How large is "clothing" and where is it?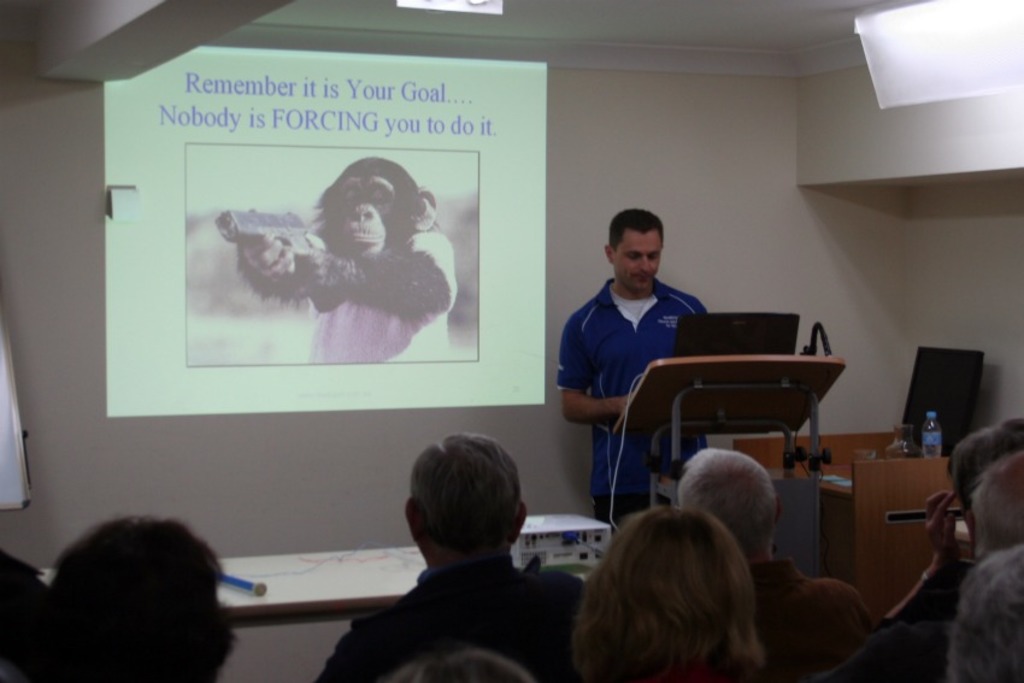
Bounding box: bbox(752, 559, 870, 682).
